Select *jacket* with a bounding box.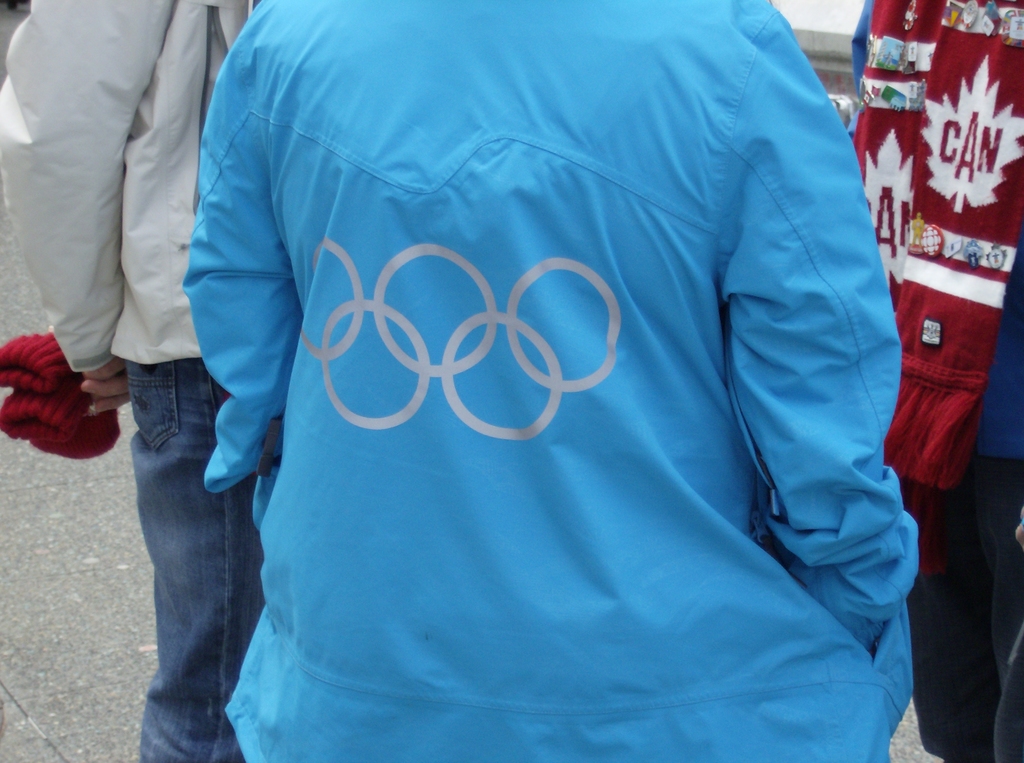
(110,0,976,758).
